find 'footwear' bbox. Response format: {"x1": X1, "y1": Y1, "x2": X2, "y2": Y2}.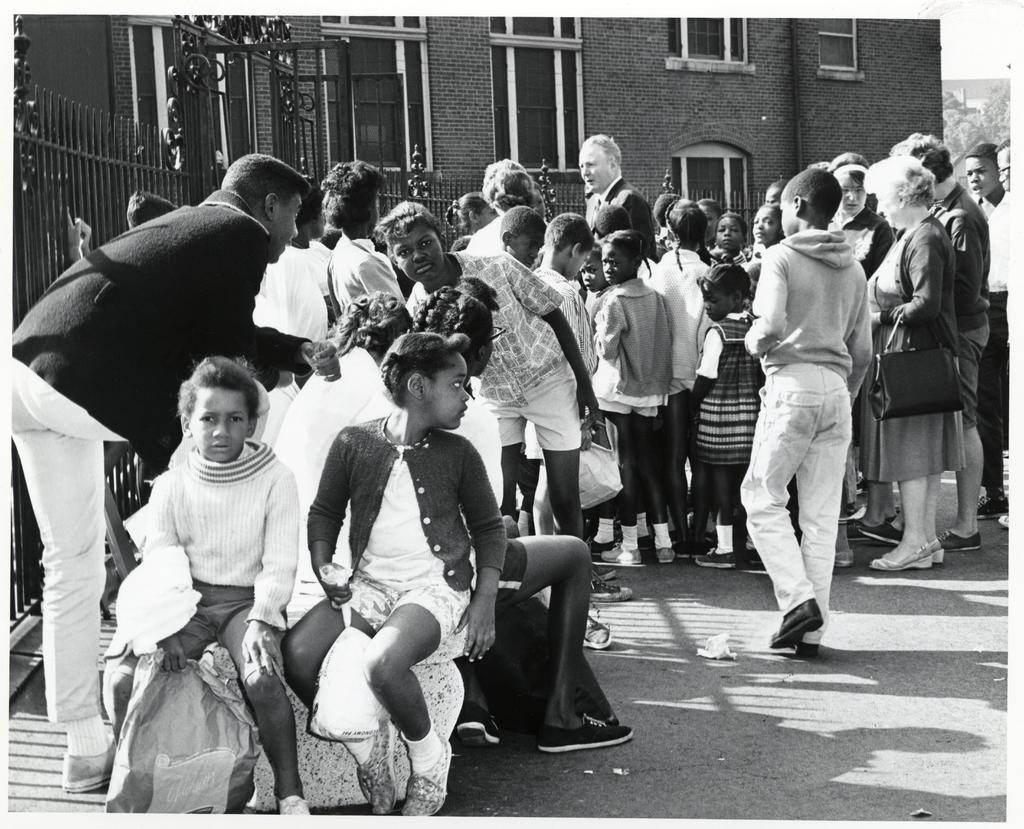
{"x1": 278, "y1": 796, "x2": 308, "y2": 818}.
